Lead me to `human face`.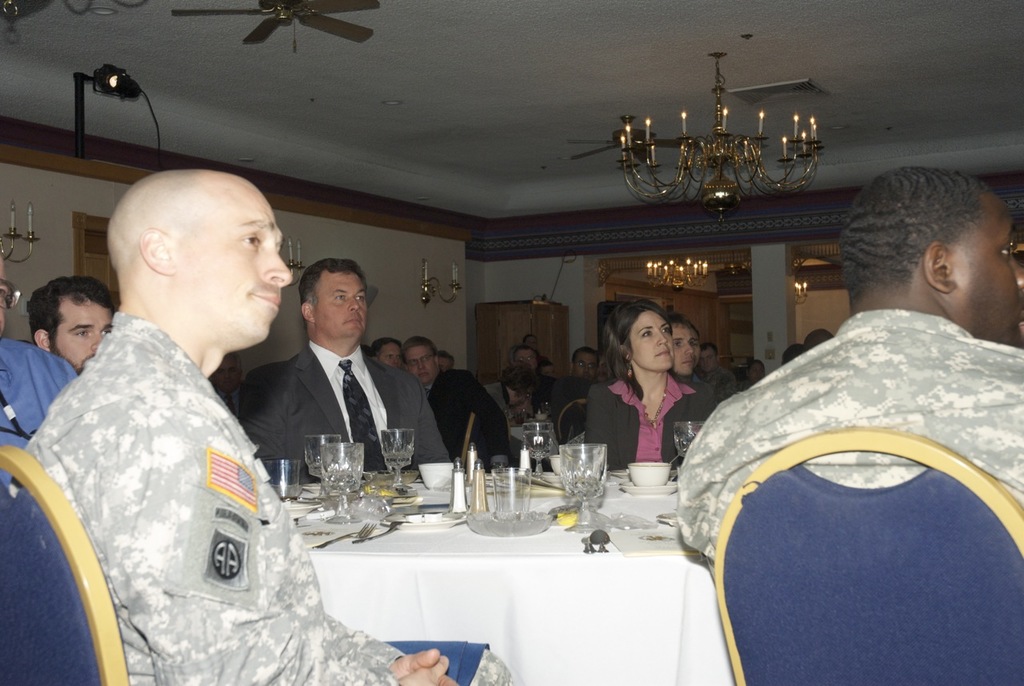
Lead to 578 351 596 381.
